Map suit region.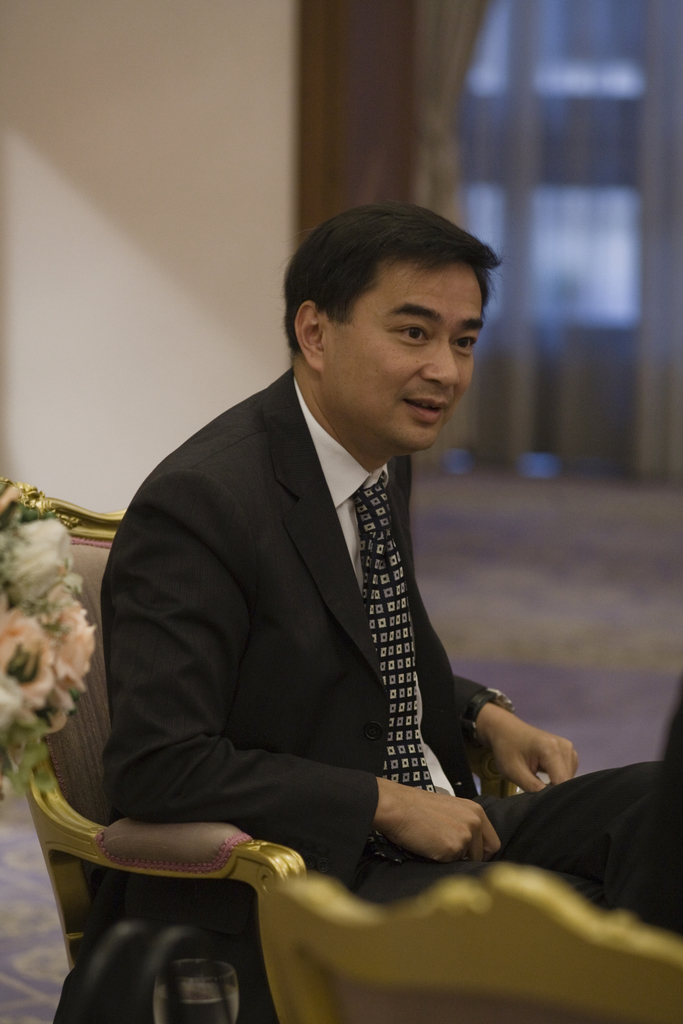
Mapped to BBox(98, 304, 550, 916).
